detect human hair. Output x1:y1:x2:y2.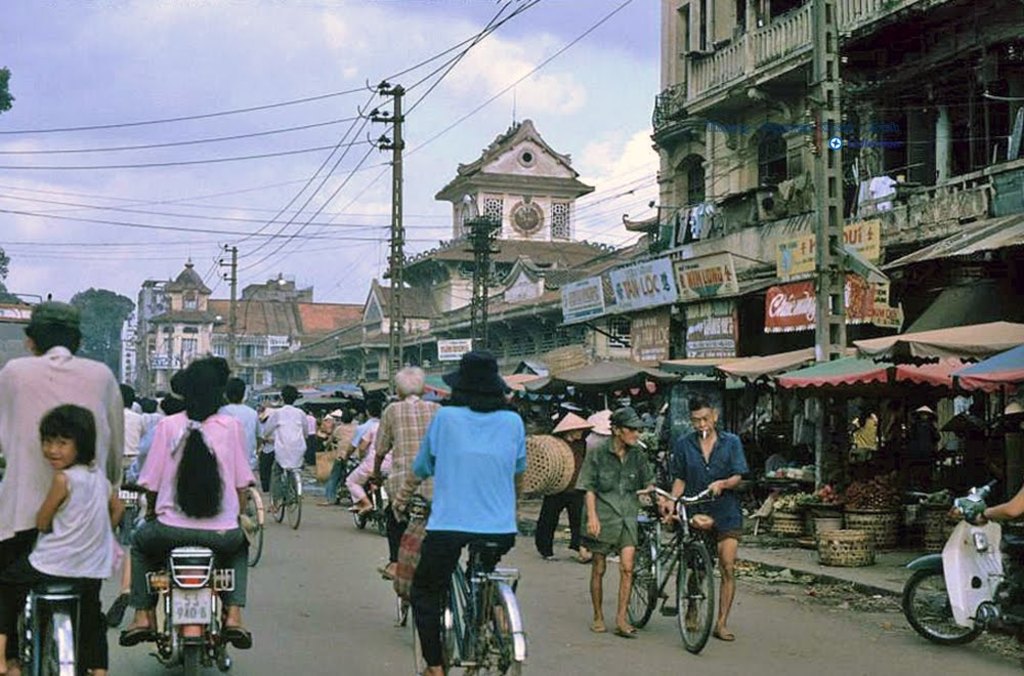
40:402:94:468.
